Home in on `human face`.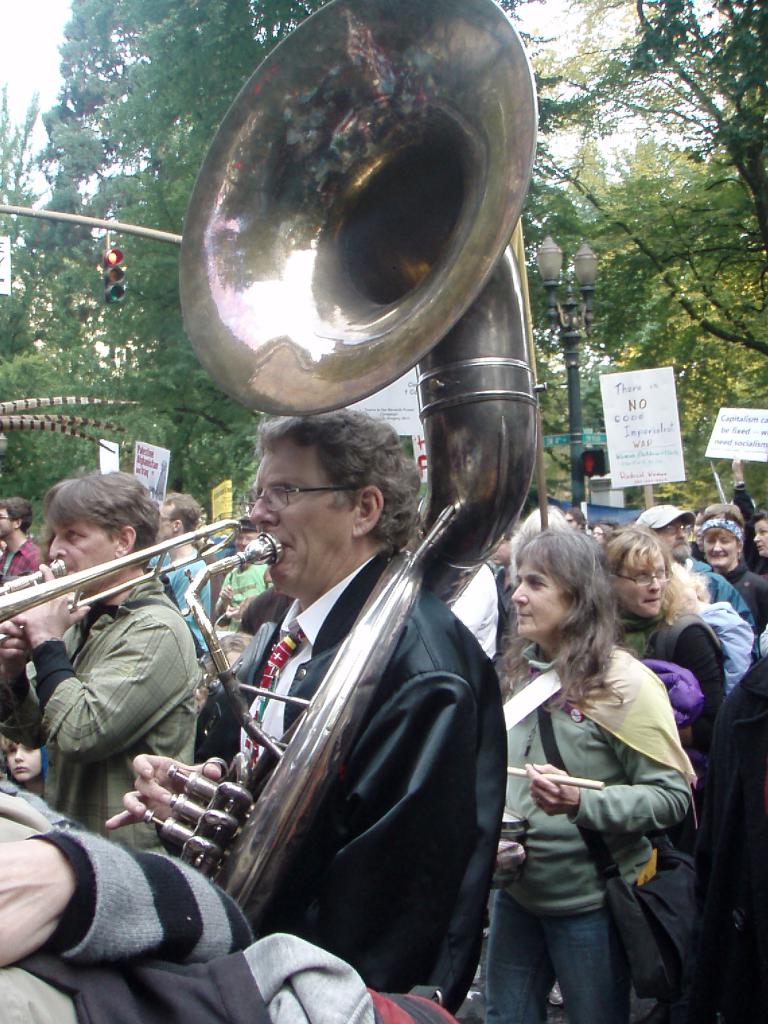
Homed in at region(158, 506, 172, 541).
